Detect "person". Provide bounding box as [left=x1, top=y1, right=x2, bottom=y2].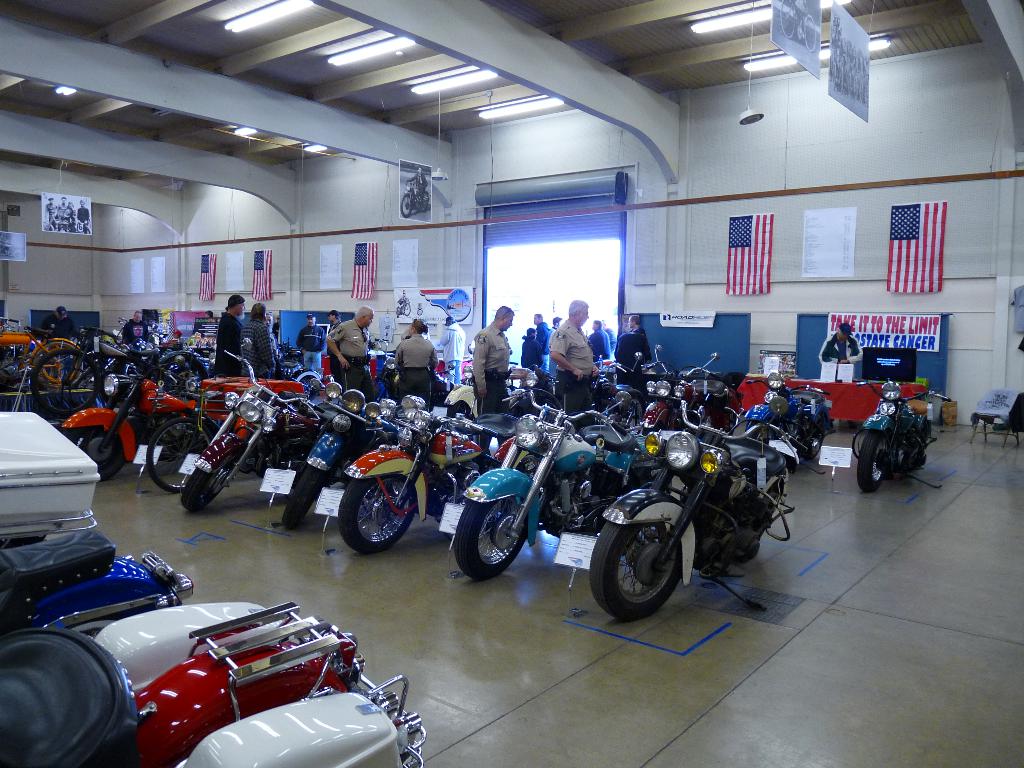
[left=220, top=289, right=247, bottom=380].
